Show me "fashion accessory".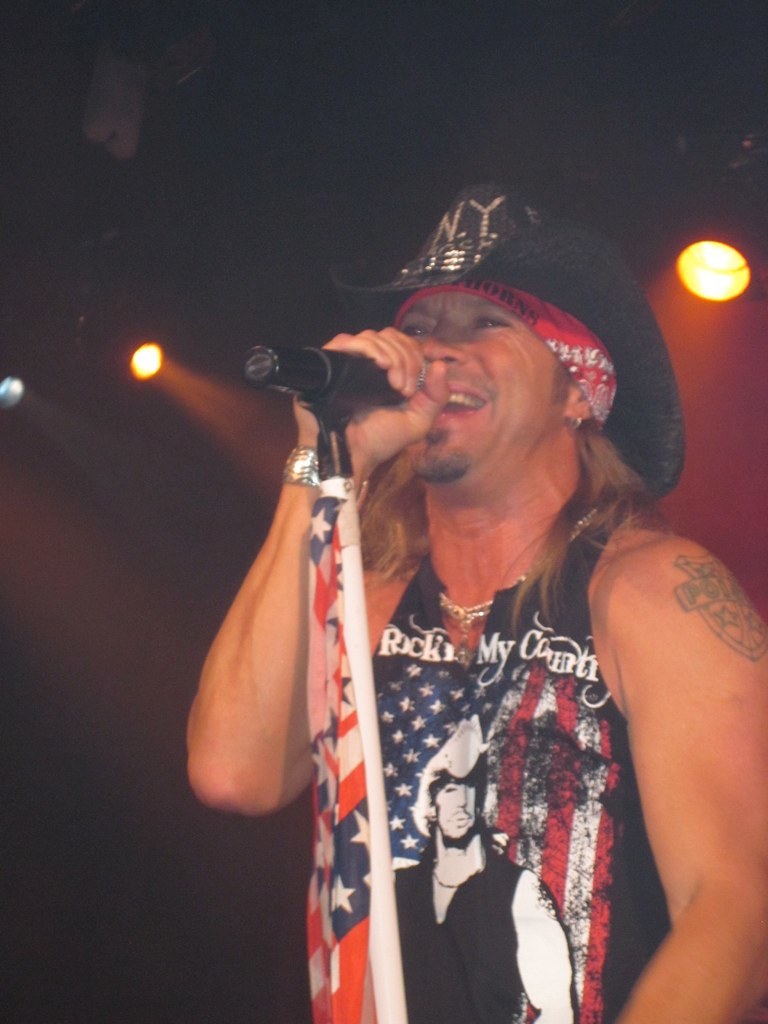
"fashion accessory" is here: <region>568, 409, 590, 436</region>.
